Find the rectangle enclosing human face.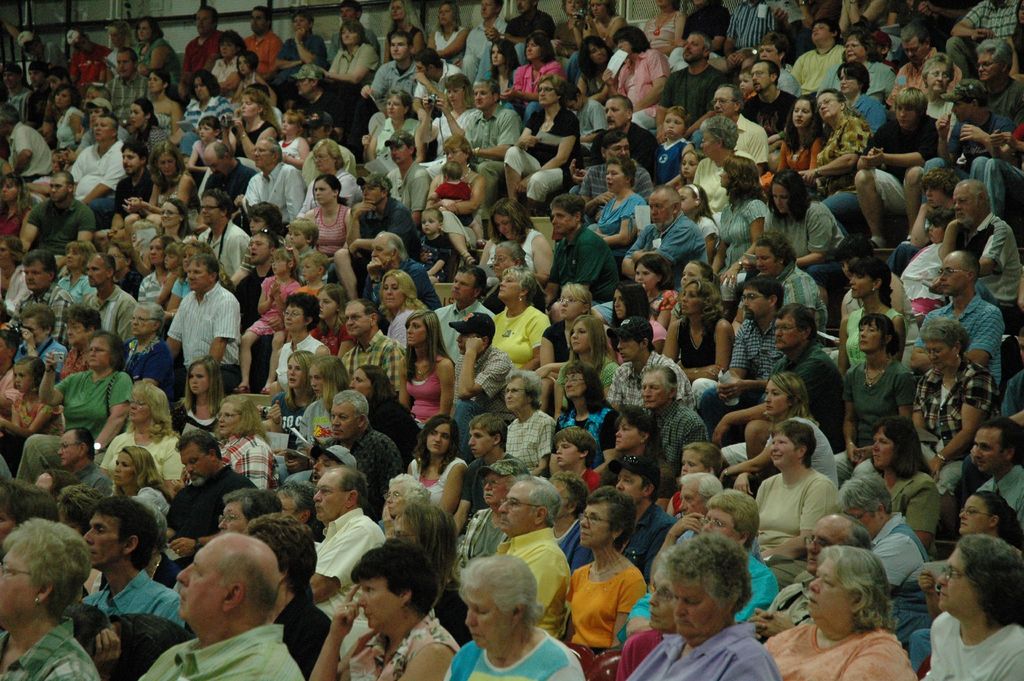
22 263 47 287.
